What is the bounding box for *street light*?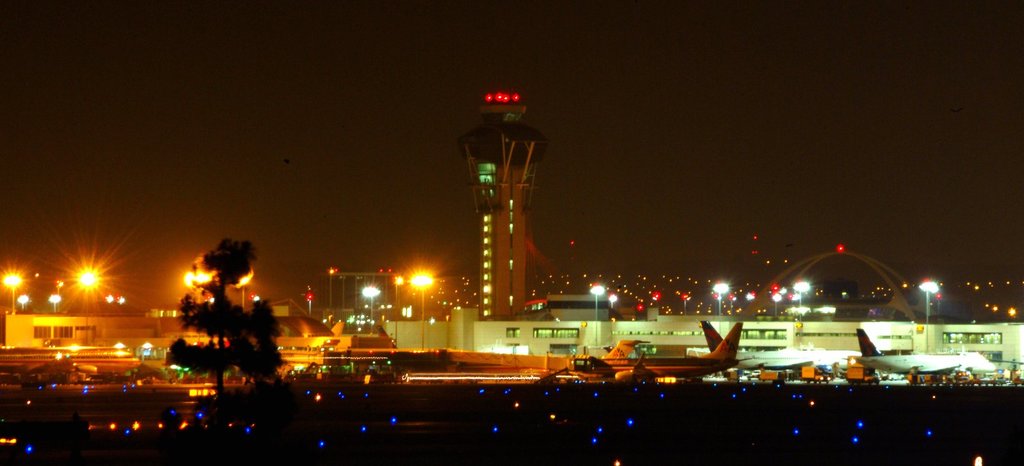
detection(3, 269, 19, 310).
